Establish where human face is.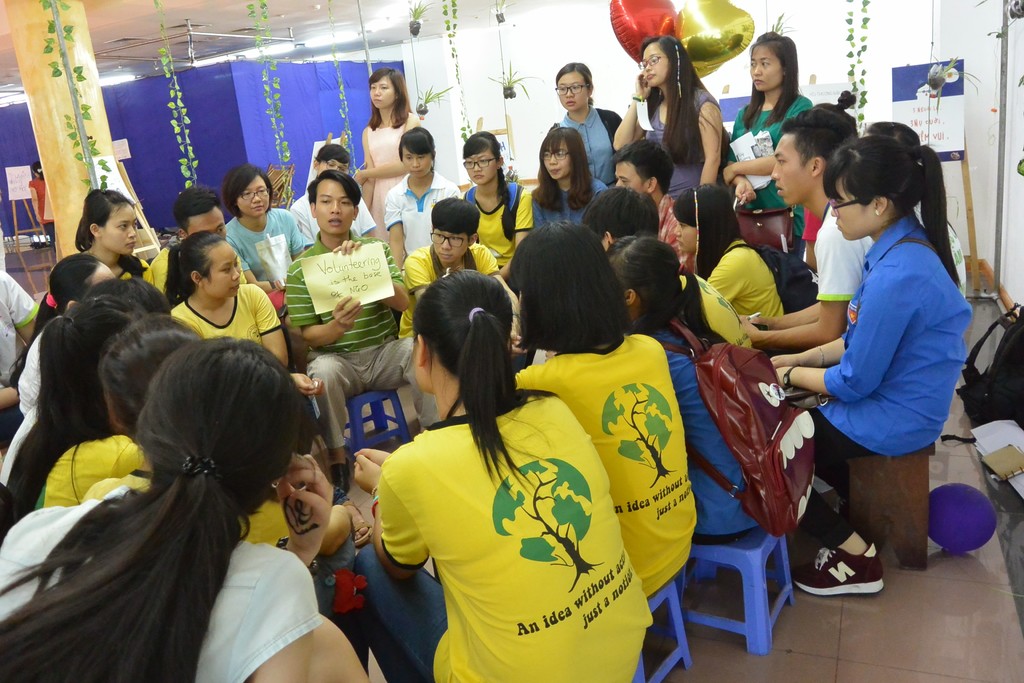
Established at 772 142 800 204.
